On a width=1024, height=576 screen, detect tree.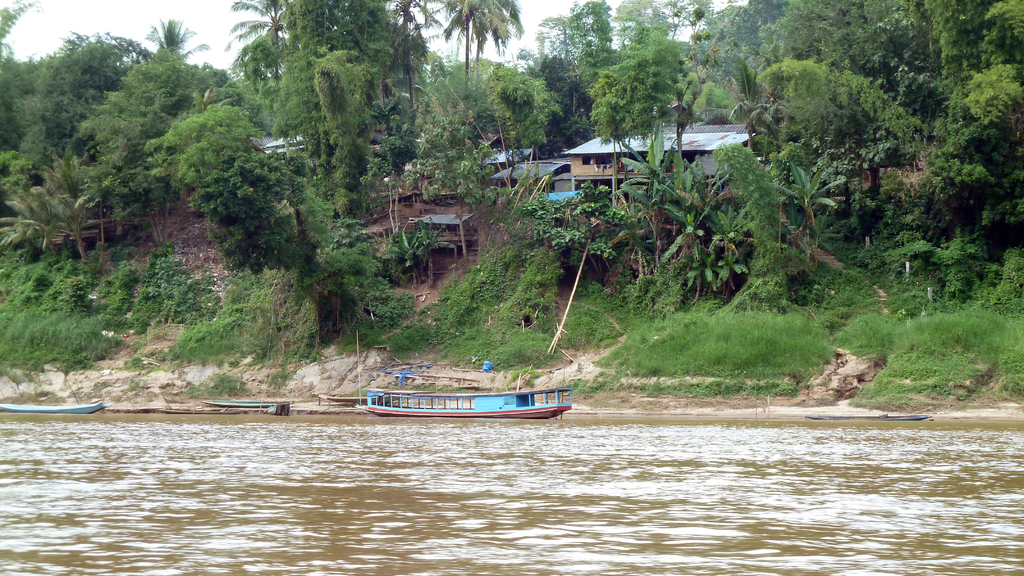
<bbox>573, 0, 611, 74</bbox>.
